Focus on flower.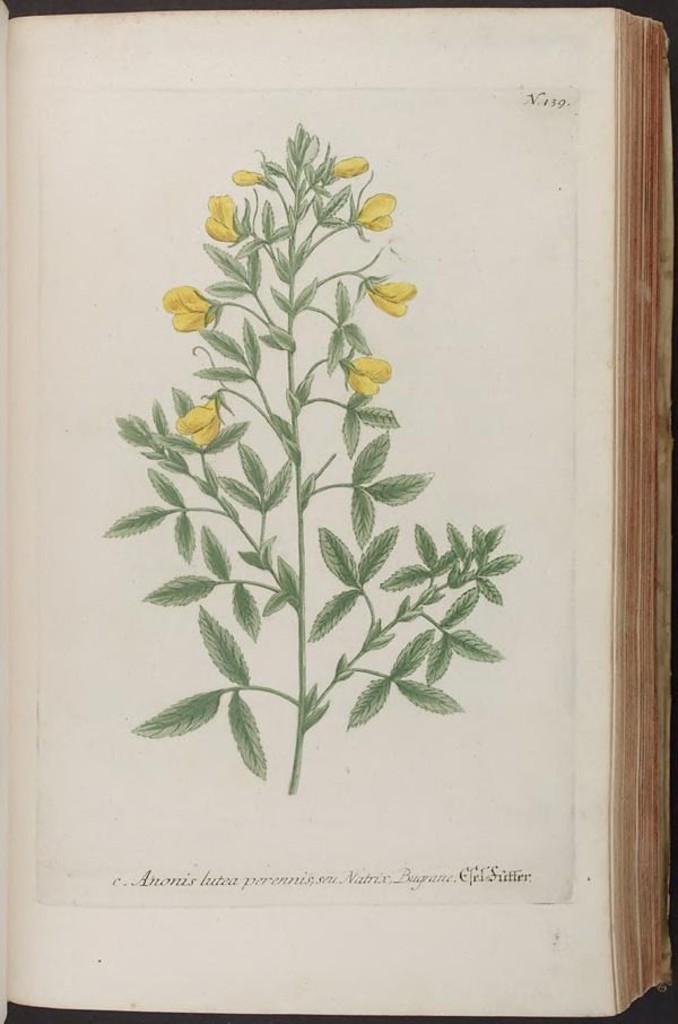
Focused at 357:191:399:227.
